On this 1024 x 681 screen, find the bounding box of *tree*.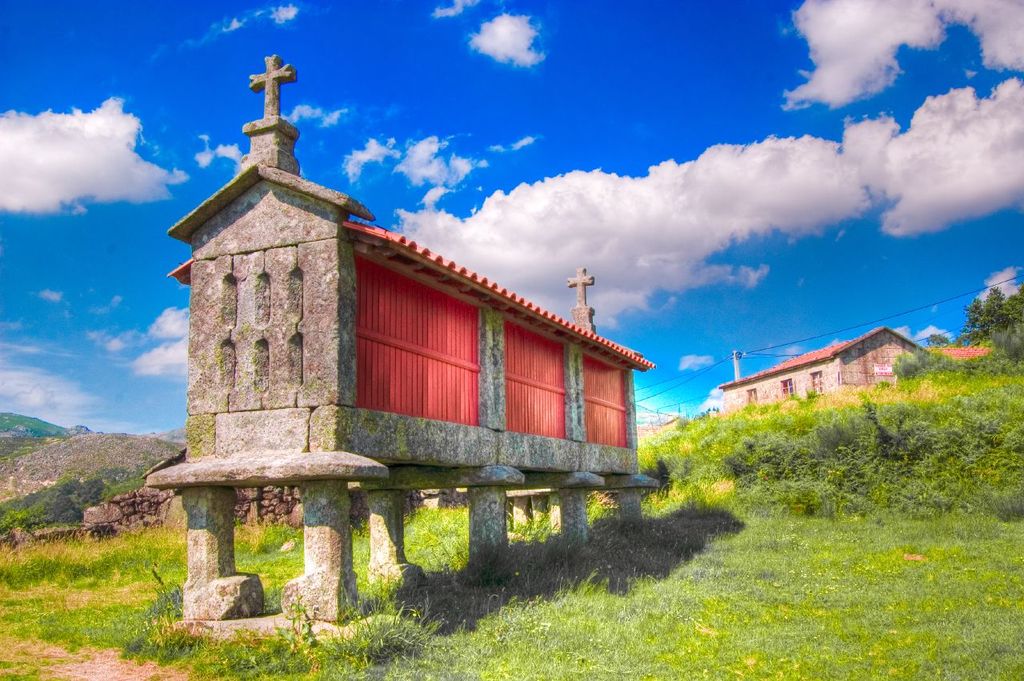
Bounding box: bbox(958, 286, 1023, 346).
